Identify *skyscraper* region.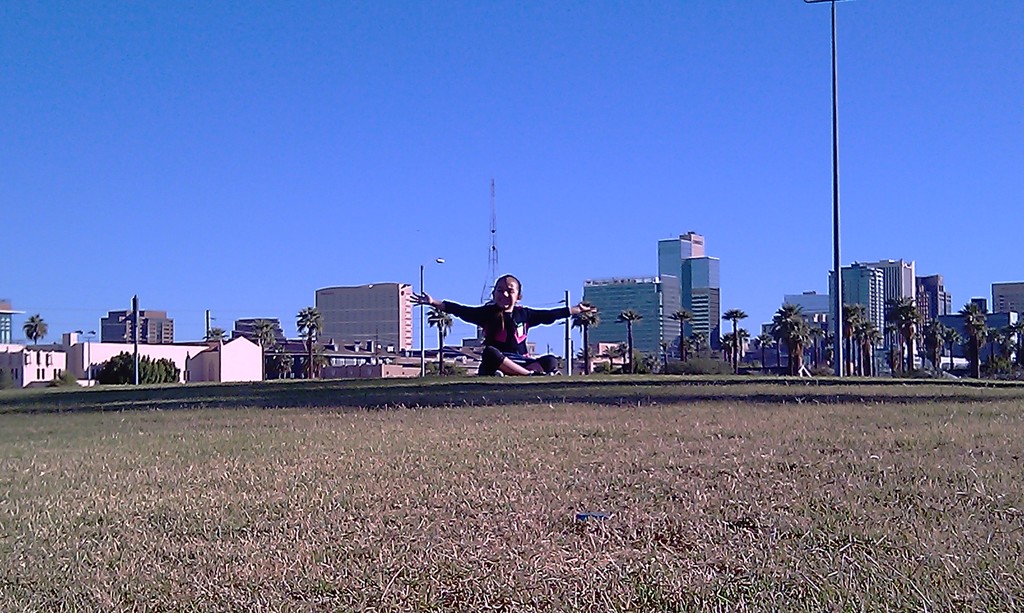
Region: detection(662, 221, 707, 355).
